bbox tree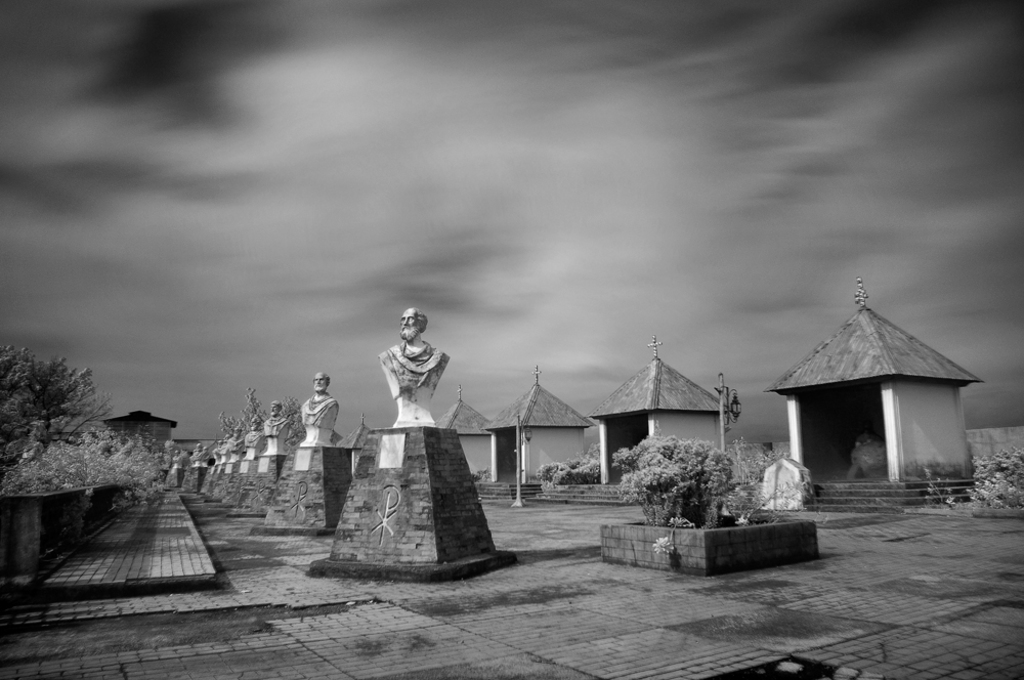
Rect(214, 384, 307, 443)
